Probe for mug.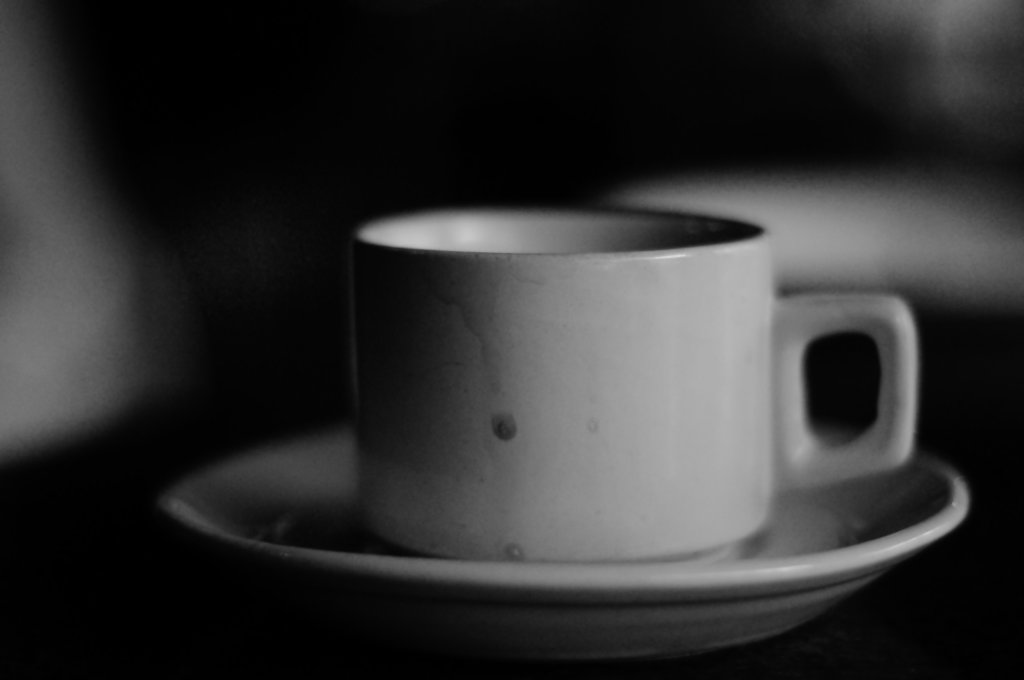
Probe result: [346,206,918,565].
